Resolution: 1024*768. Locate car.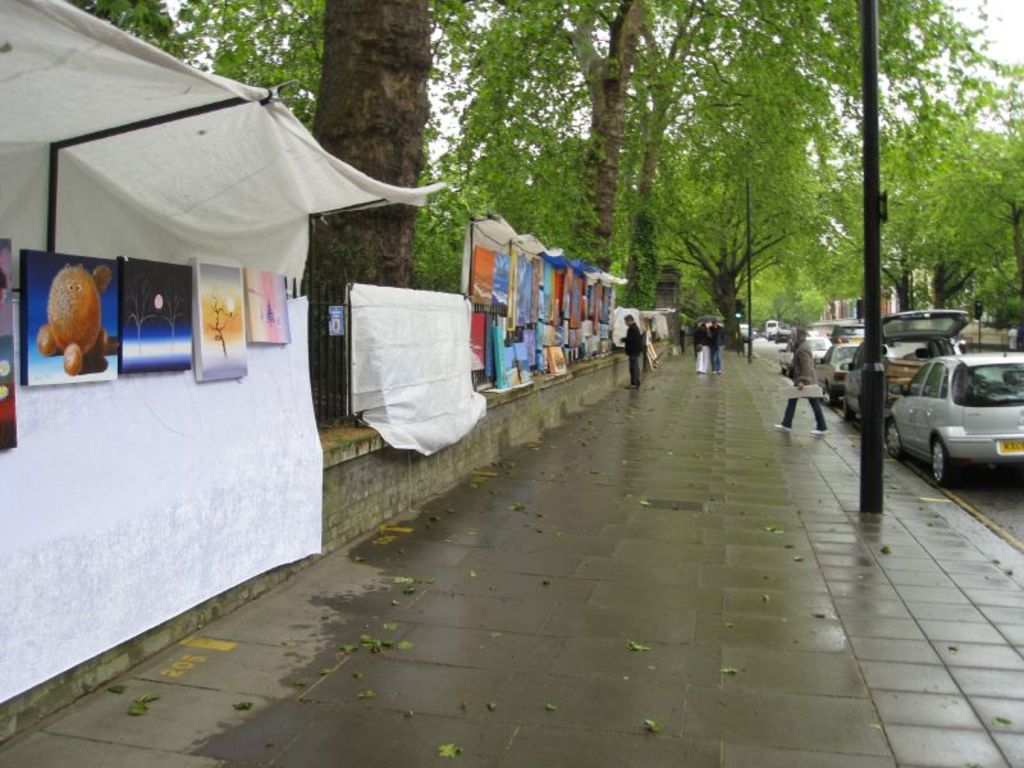
detection(886, 349, 1023, 488).
